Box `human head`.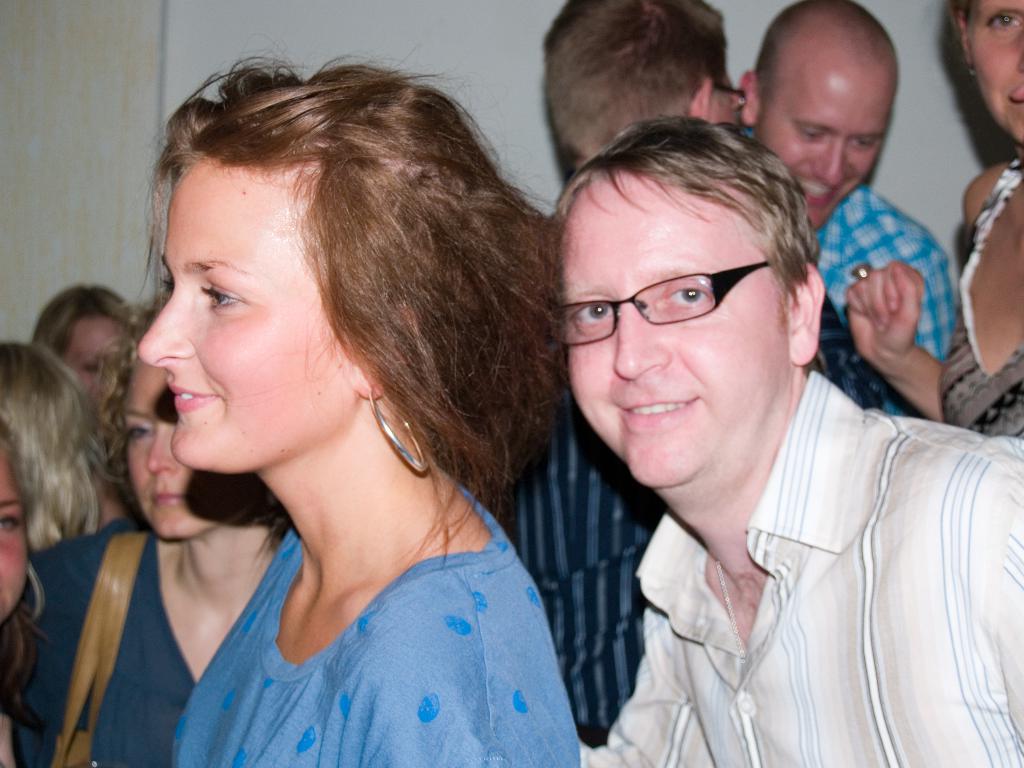
735,0,899,234.
